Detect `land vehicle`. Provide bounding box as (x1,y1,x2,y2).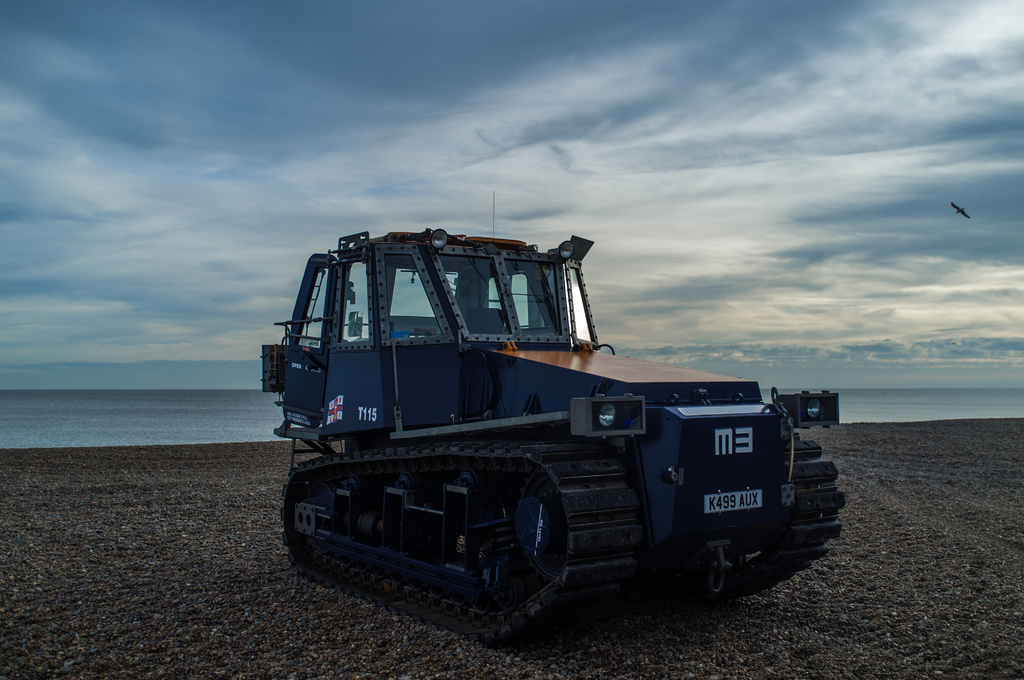
(244,227,856,626).
